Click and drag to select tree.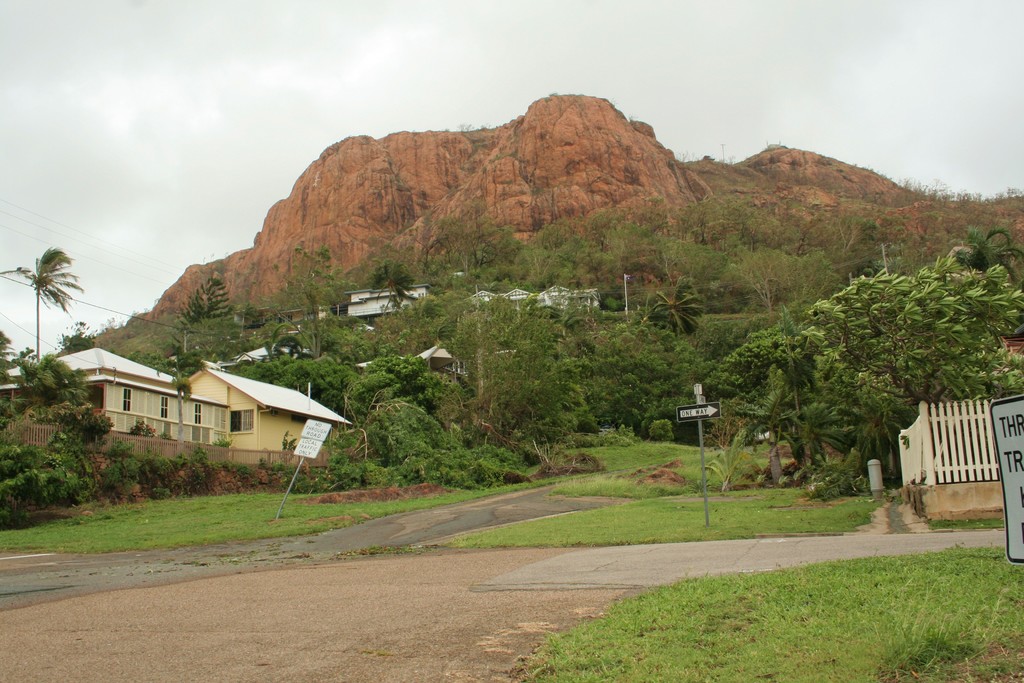
Selection: region(364, 293, 456, 363).
